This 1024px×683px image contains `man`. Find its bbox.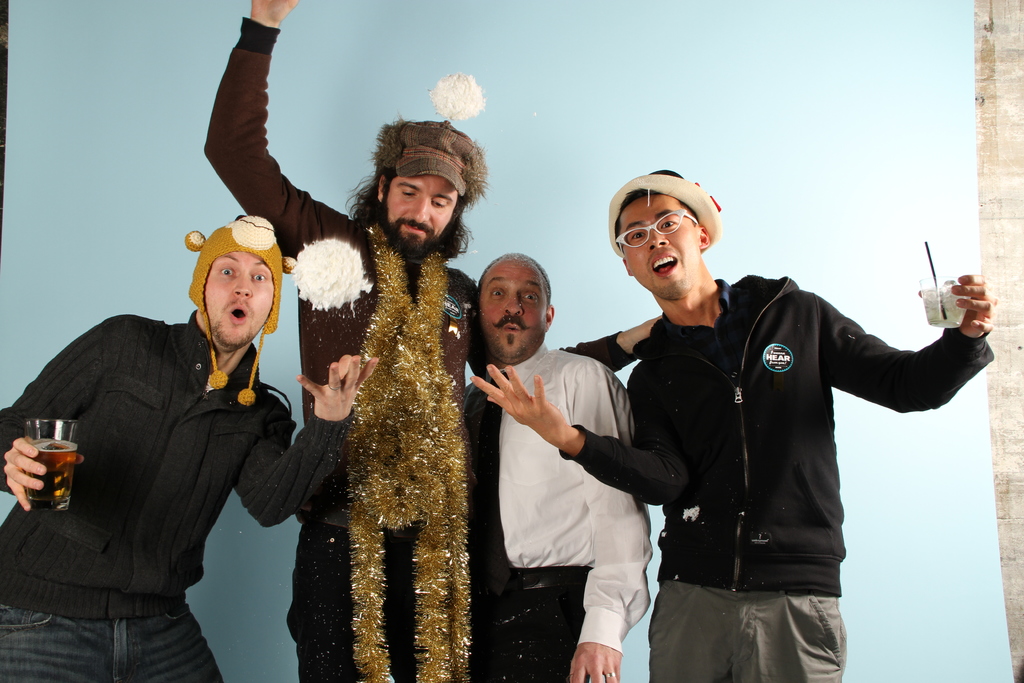
select_region(464, 251, 655, 682).
